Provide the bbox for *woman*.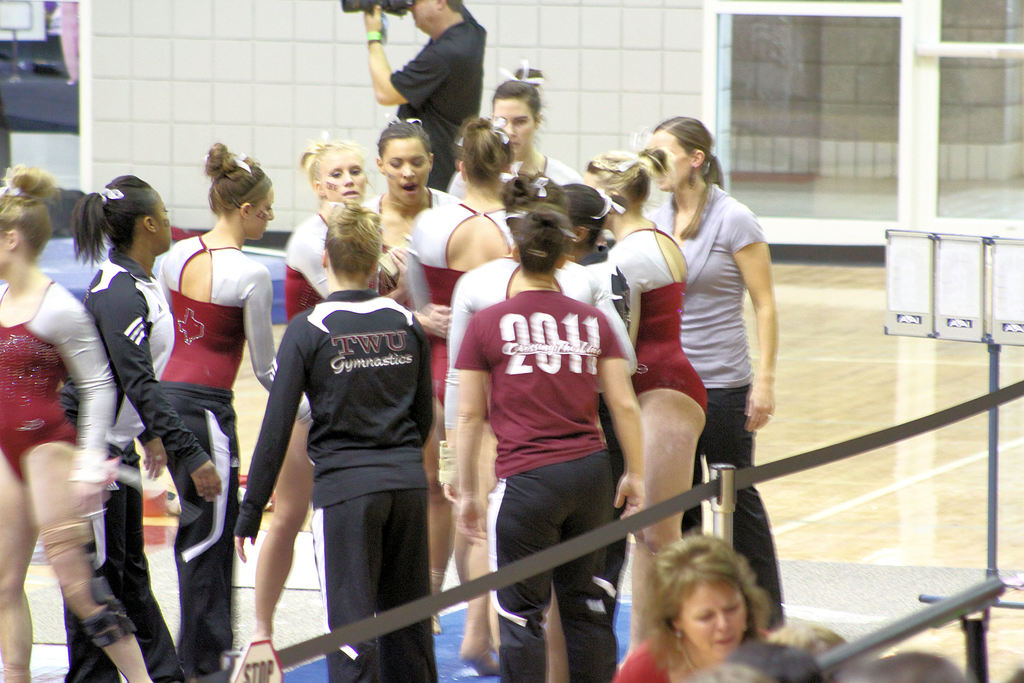
region(249, 140, 461, 641).
